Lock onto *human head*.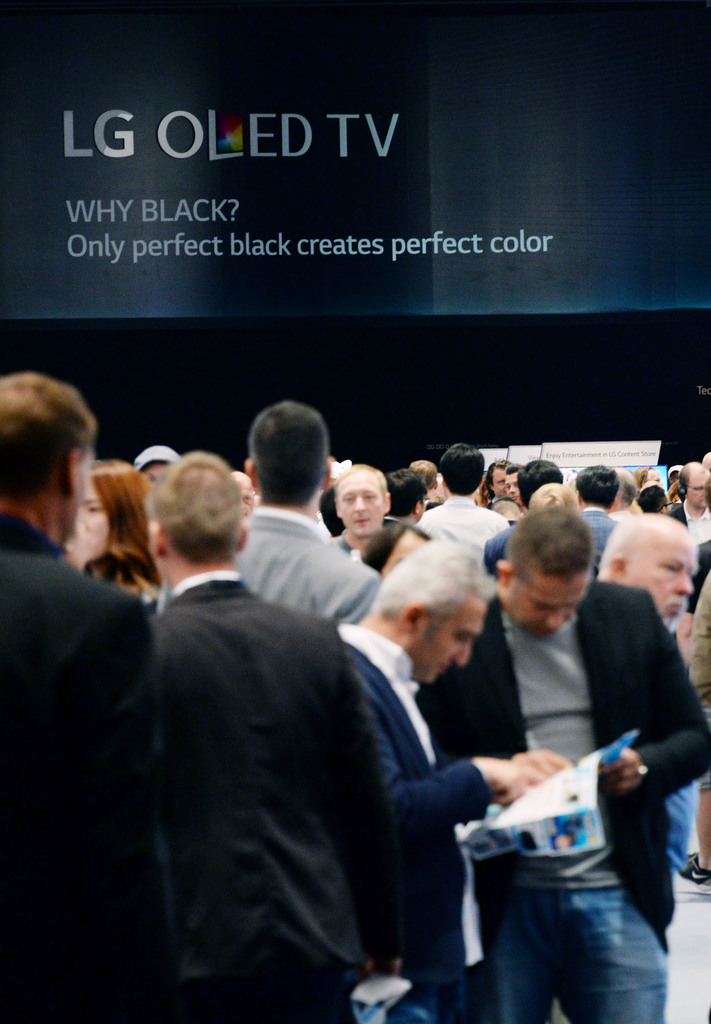
Locked: pyautogui.locateOnScreen(602, 511, 695, 632).
